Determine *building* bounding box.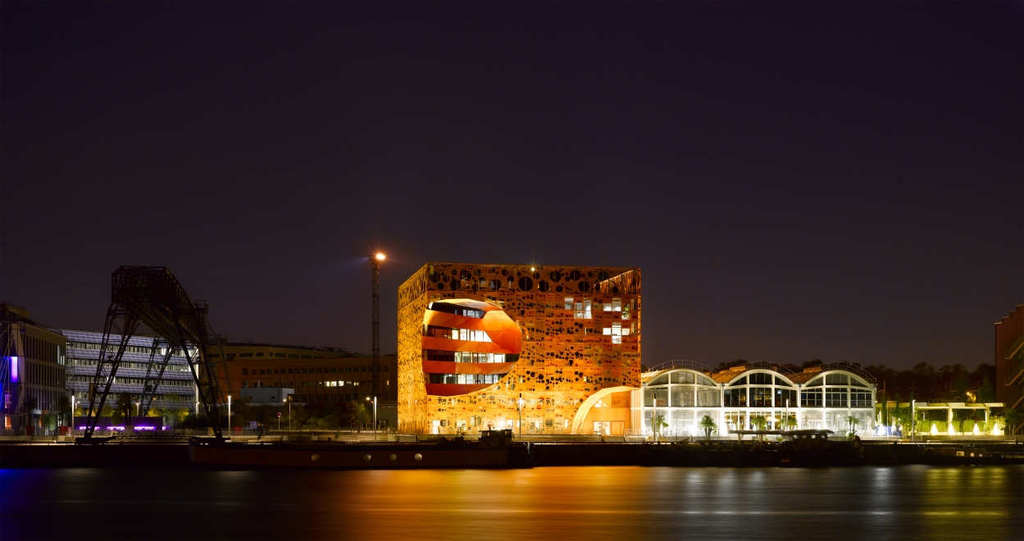
Determined: {"left": 1, "top": 301, "right": 202, "bottom": 430}.
